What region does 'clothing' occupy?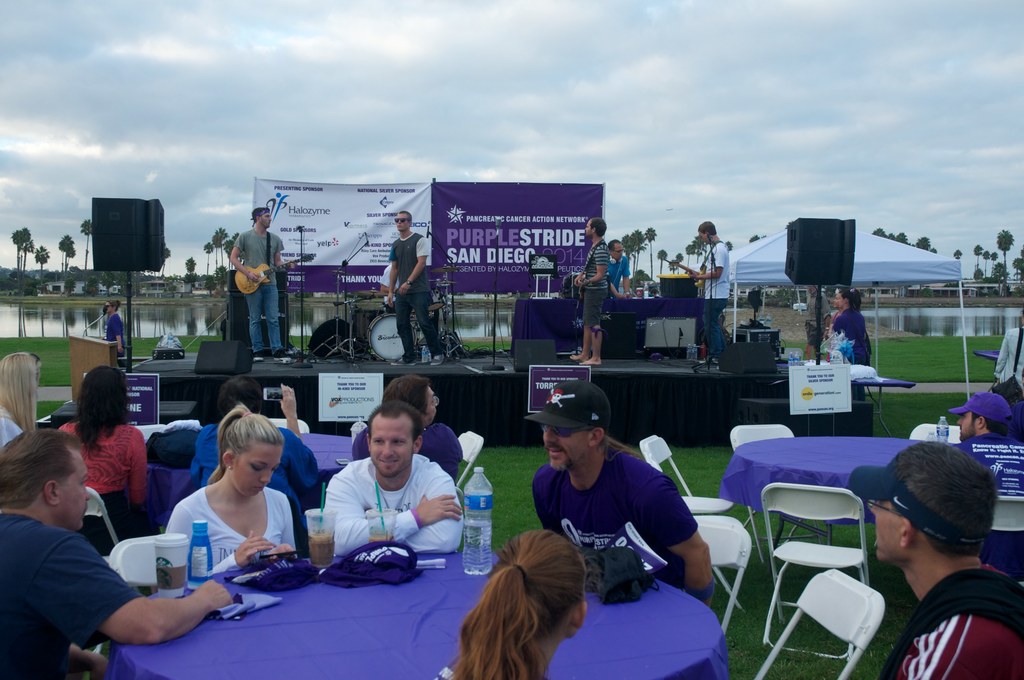
locate(351, 421, 465, 492).
